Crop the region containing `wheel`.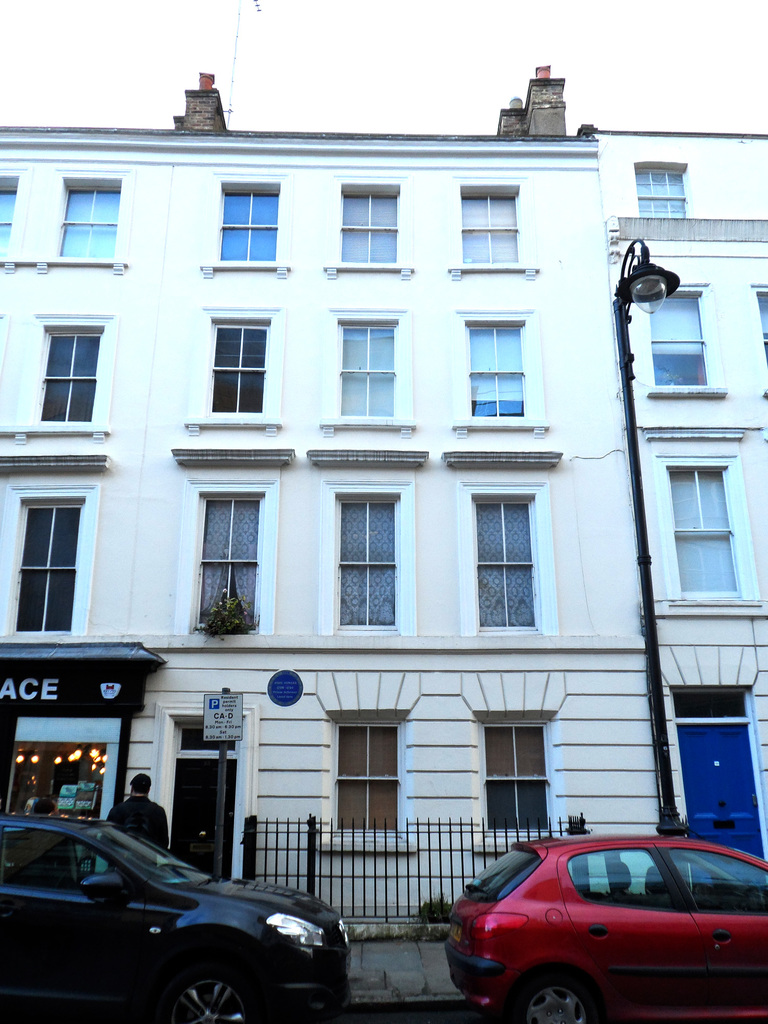
Crop region: [left=150, top=946, right=259, bottom=1013].
